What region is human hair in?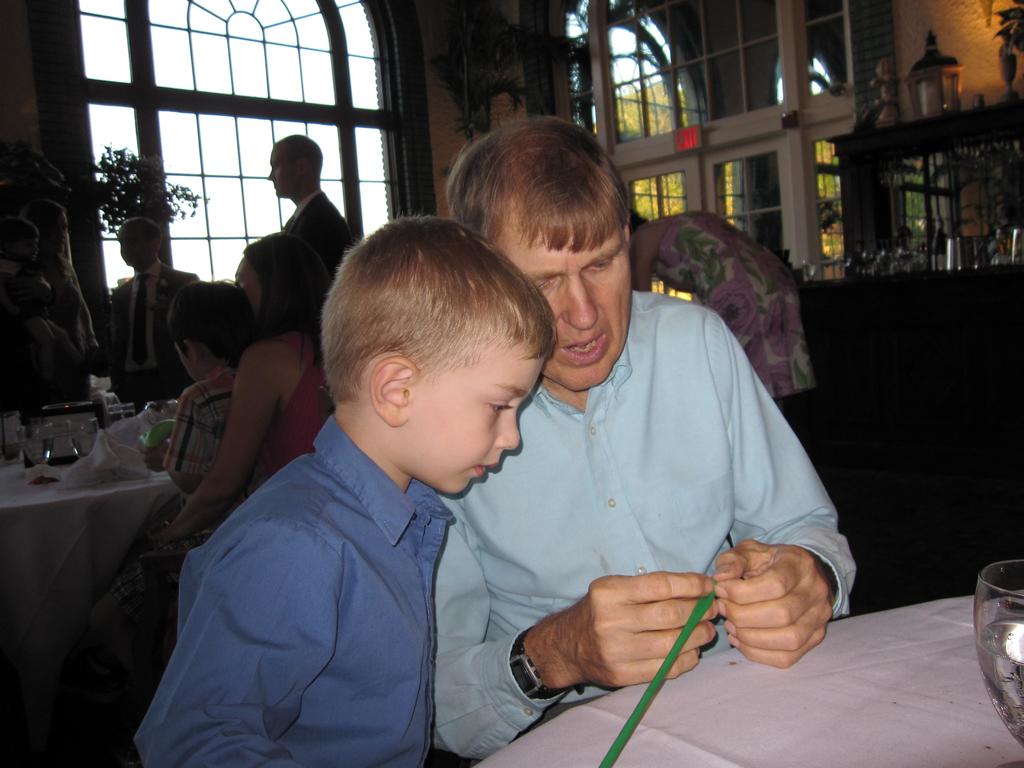
[21, 202, 63, 214].
